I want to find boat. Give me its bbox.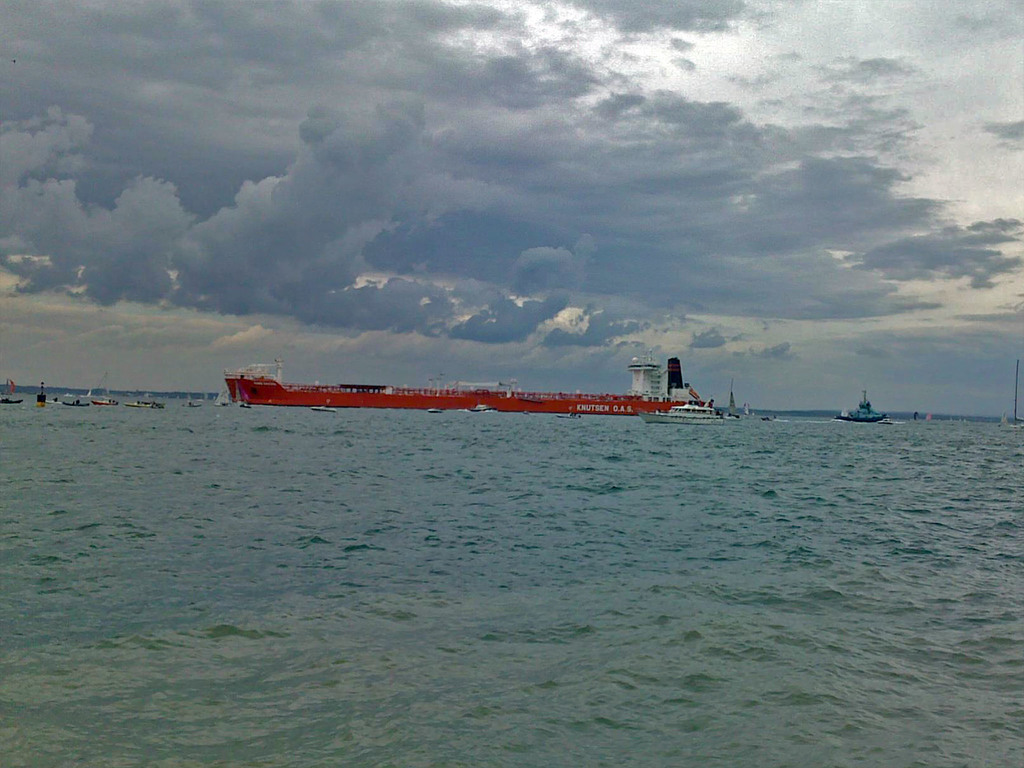
(309, 403, 340, 418).
